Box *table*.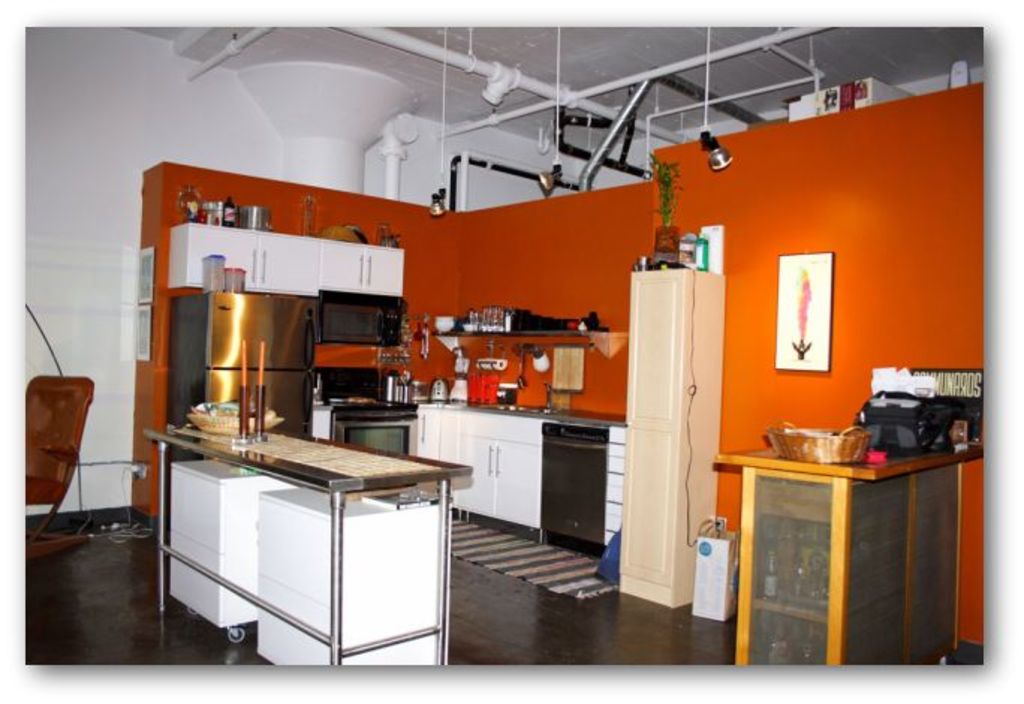
<box>133,412,476,682</box>.
